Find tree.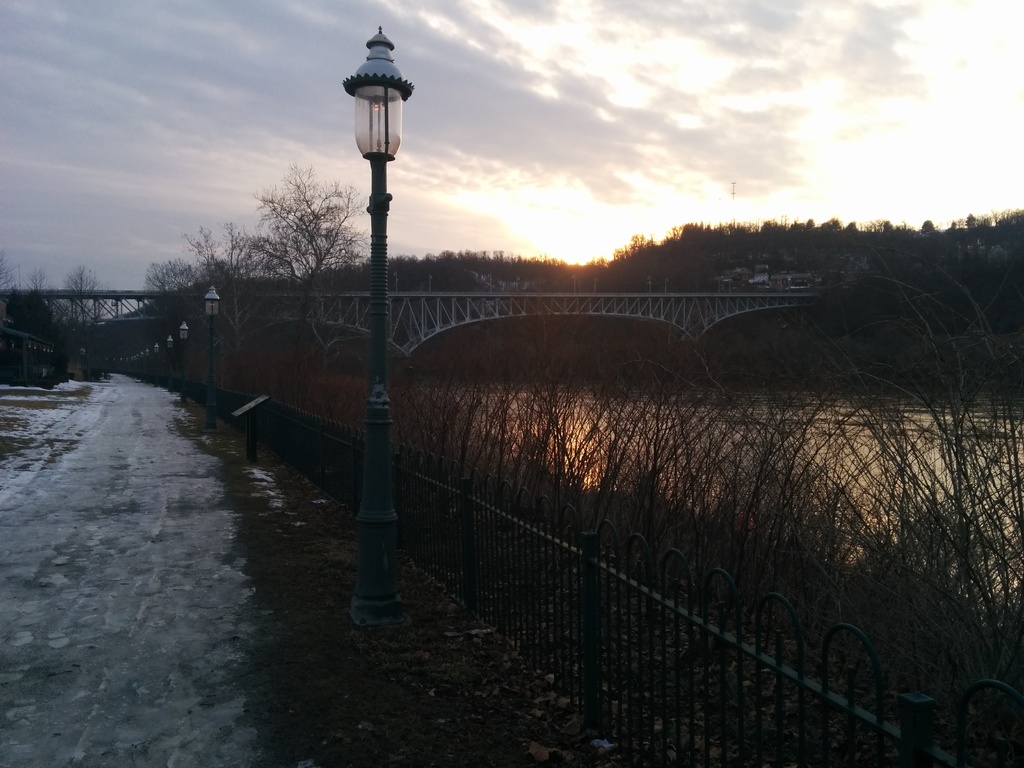
bbox=[246, 157, 356, 406].
